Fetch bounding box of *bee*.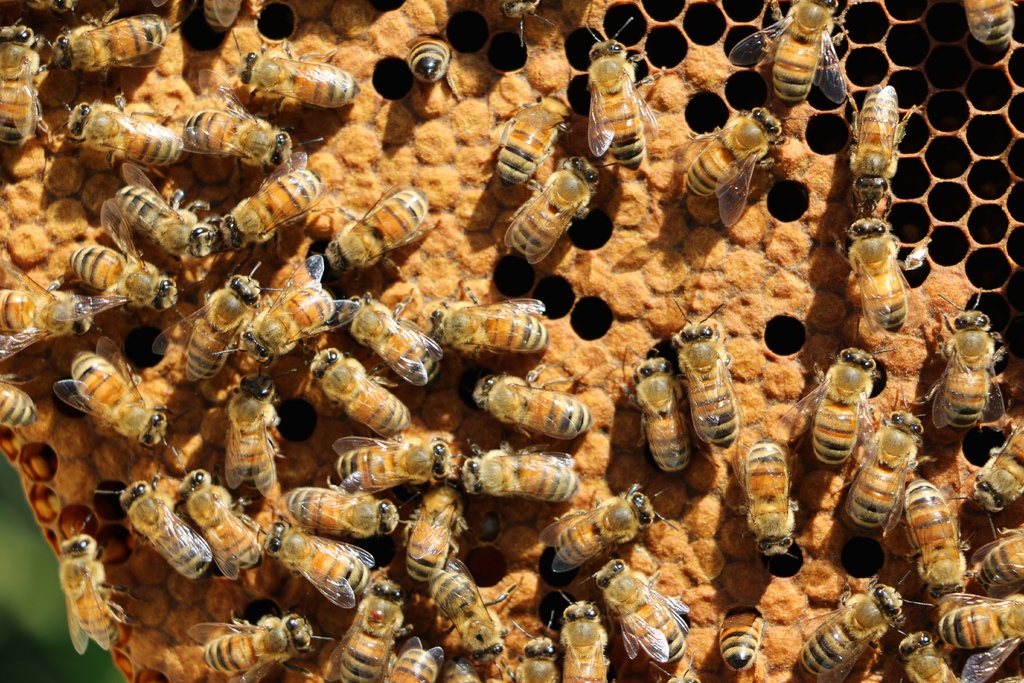
Bbox: [939,590,1023,680].
